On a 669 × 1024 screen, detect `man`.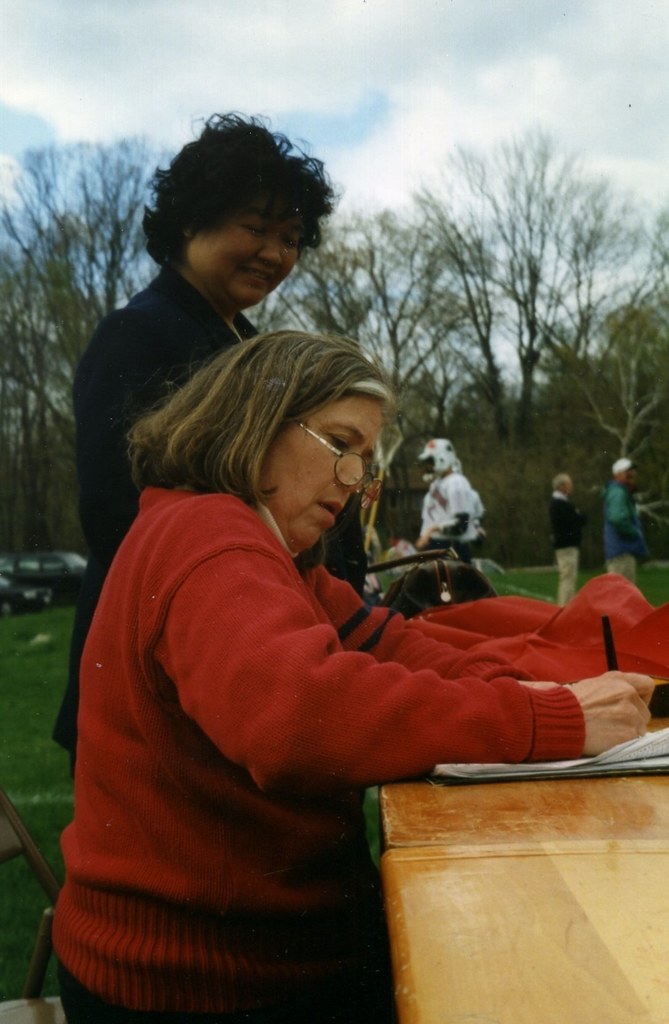
bbox(551, 475, 594, 607).
